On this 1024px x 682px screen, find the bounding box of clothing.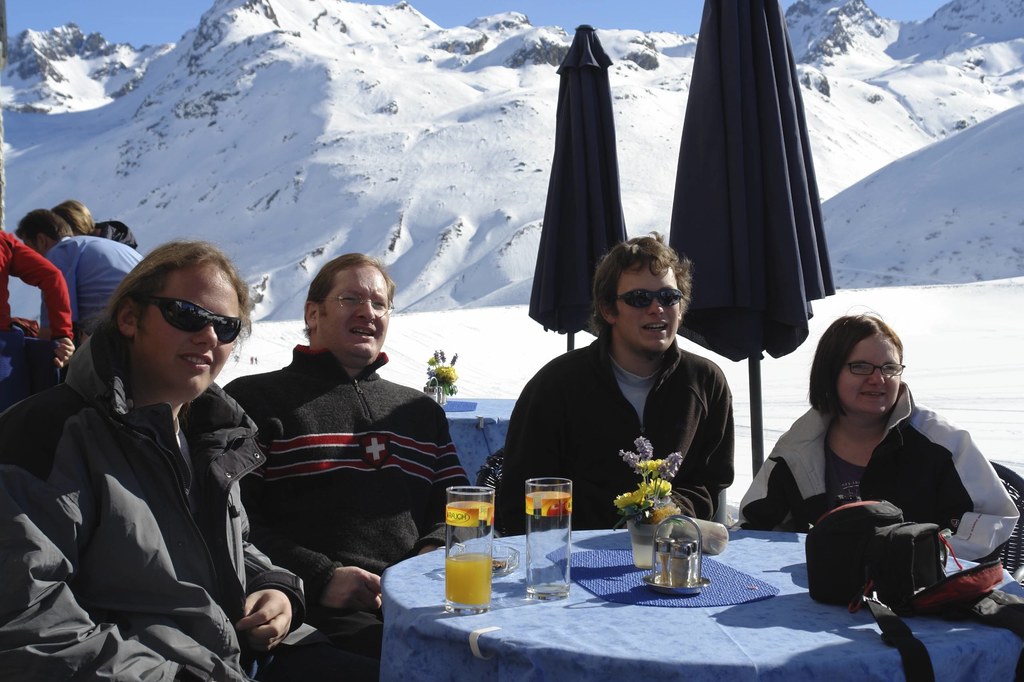
Bounding box: (14,282,273,681).
